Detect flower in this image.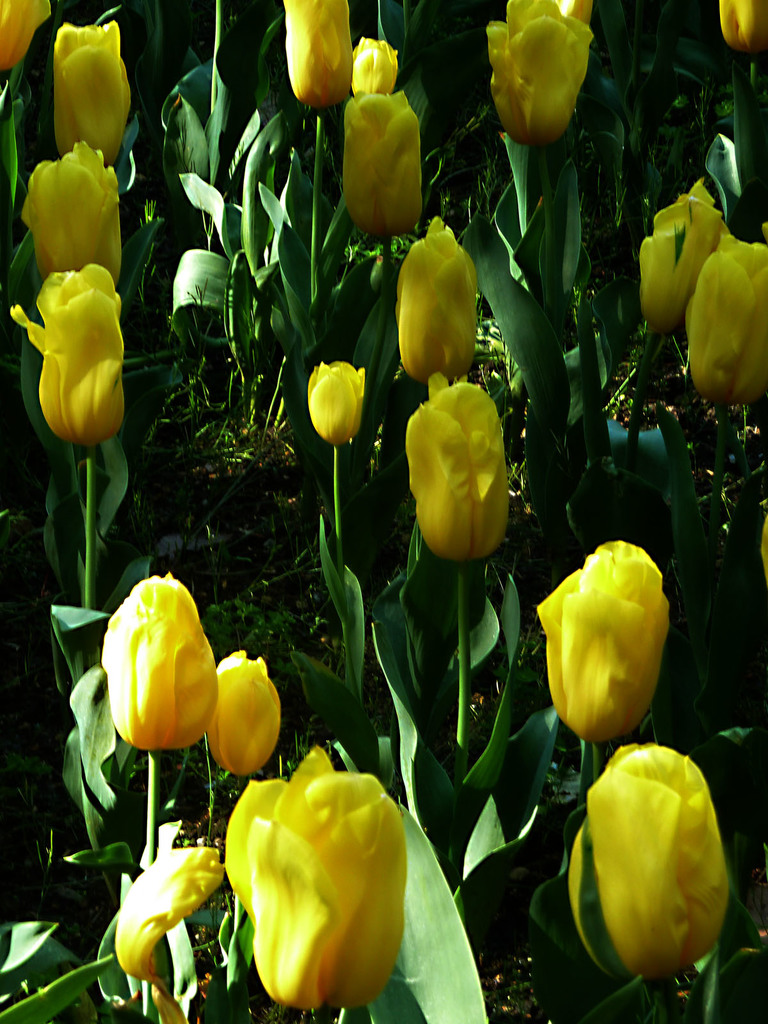
Detection: {"x1": 305, "y1": 360, "x2": 369, "y2": 445}.
